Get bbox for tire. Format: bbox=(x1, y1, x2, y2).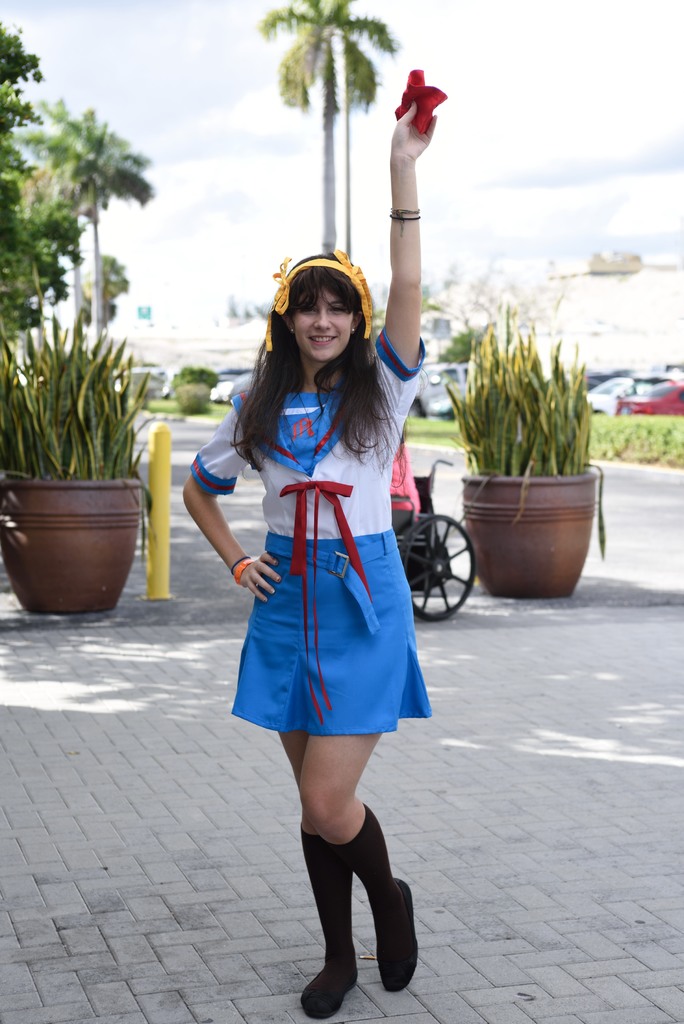
bbox=(400, 512, 475, 627).
